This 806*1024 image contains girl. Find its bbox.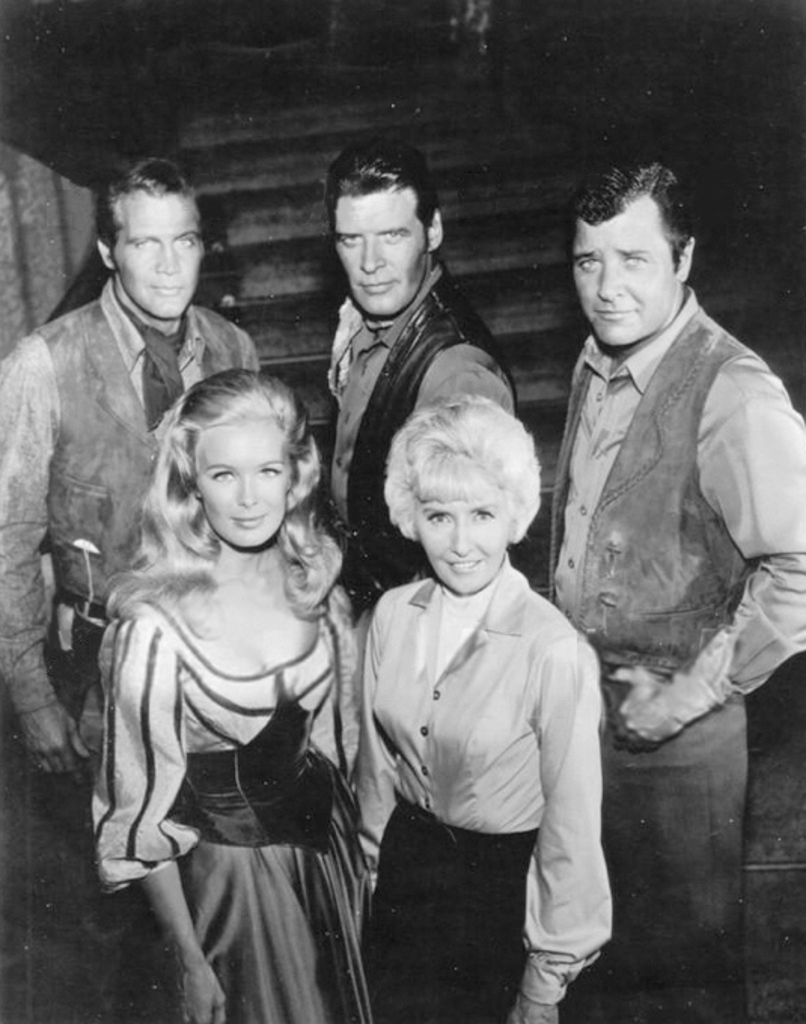
<bbox>83, 363, 375, 1021</bbox>.
